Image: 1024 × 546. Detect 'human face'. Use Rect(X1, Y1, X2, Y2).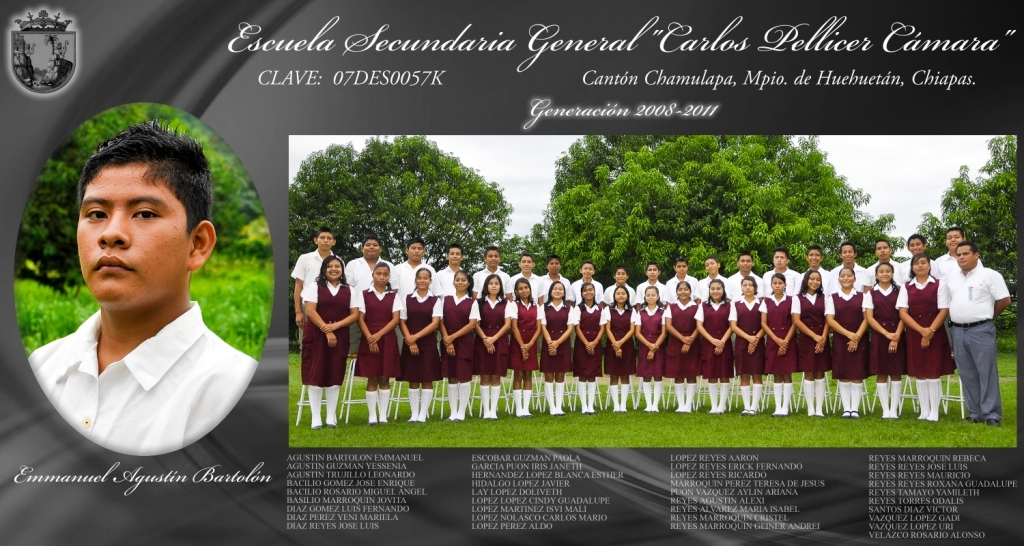
Rect(644, 285, 656, 305).
